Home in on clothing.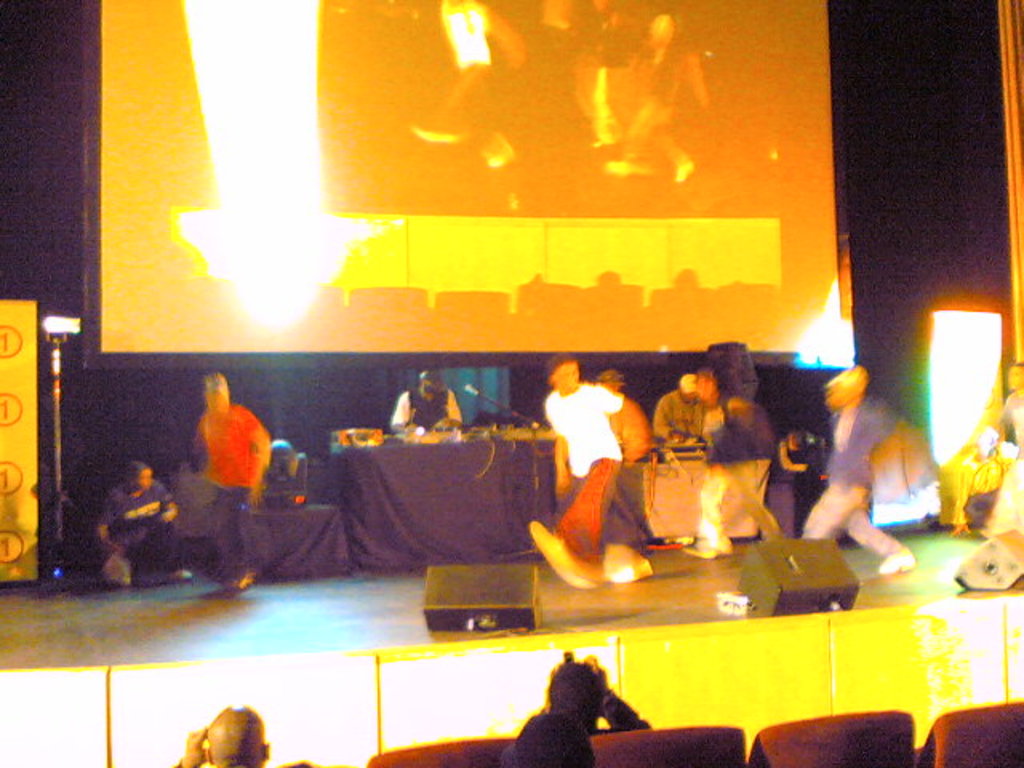
Homed in at box=[965, 368, 1022, 534].
